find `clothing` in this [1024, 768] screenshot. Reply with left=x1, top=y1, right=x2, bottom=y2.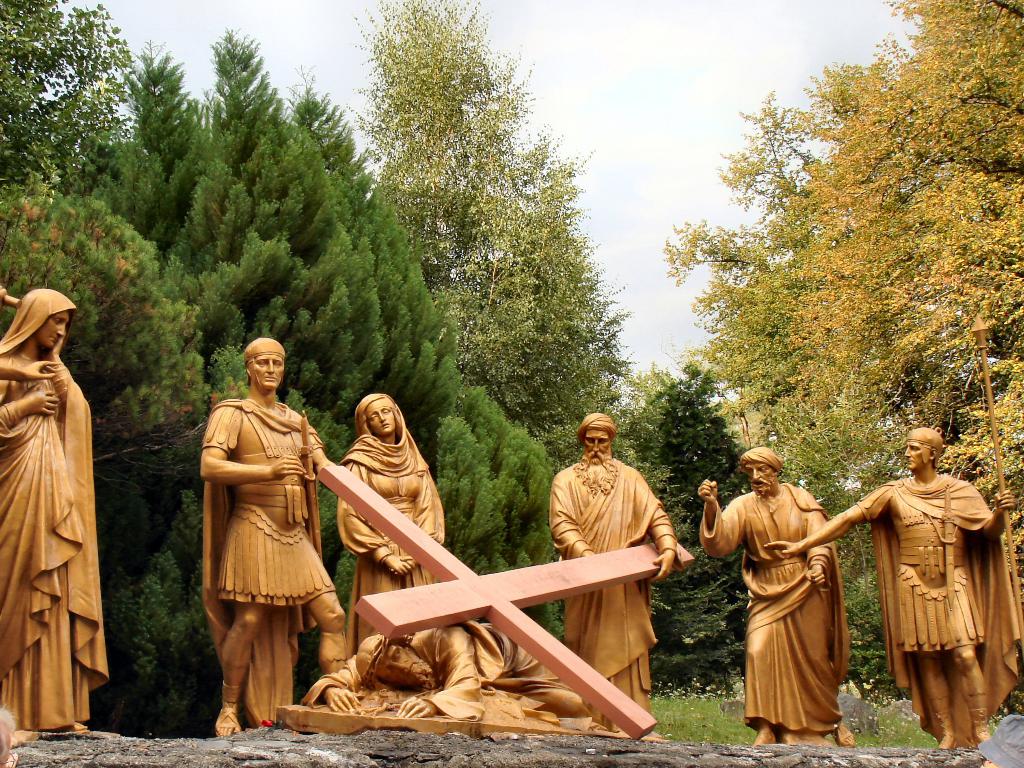
left=292, top=625, right=591, bottom=723.
